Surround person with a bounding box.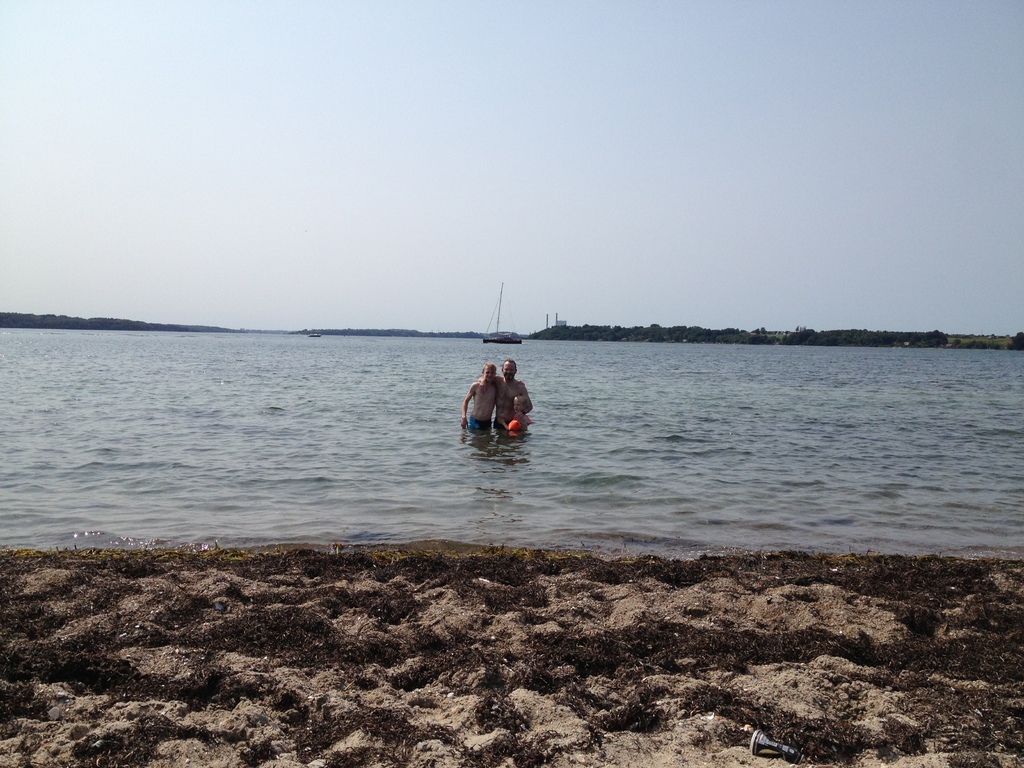
BBox(497, 394, 527, 439).
